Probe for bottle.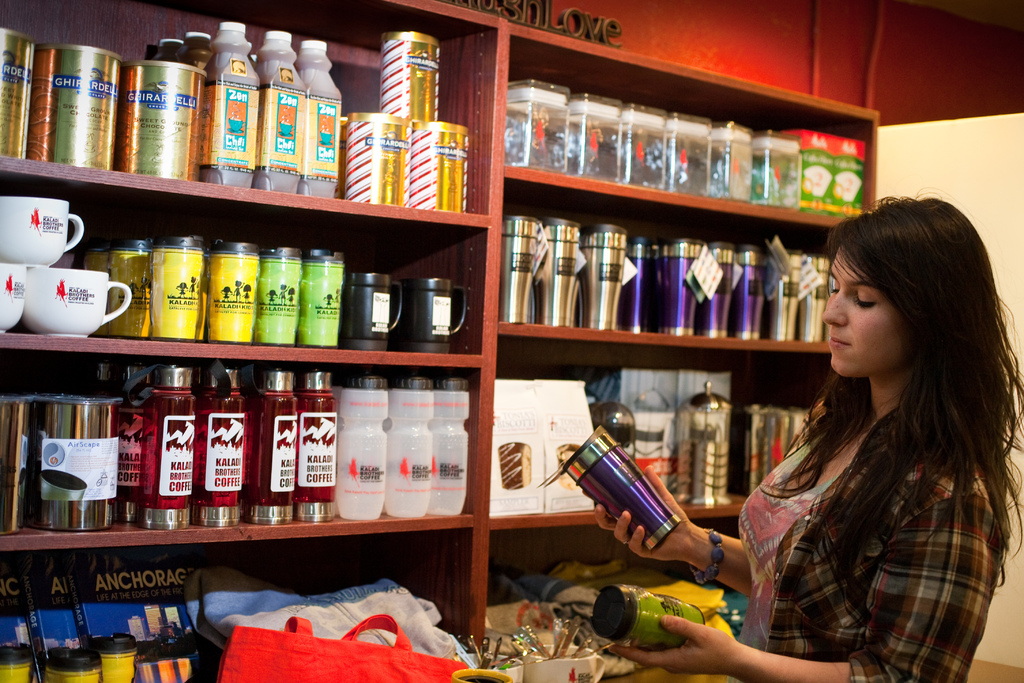
Probe result: [left=430, top=377, right=470, bottom=514].
